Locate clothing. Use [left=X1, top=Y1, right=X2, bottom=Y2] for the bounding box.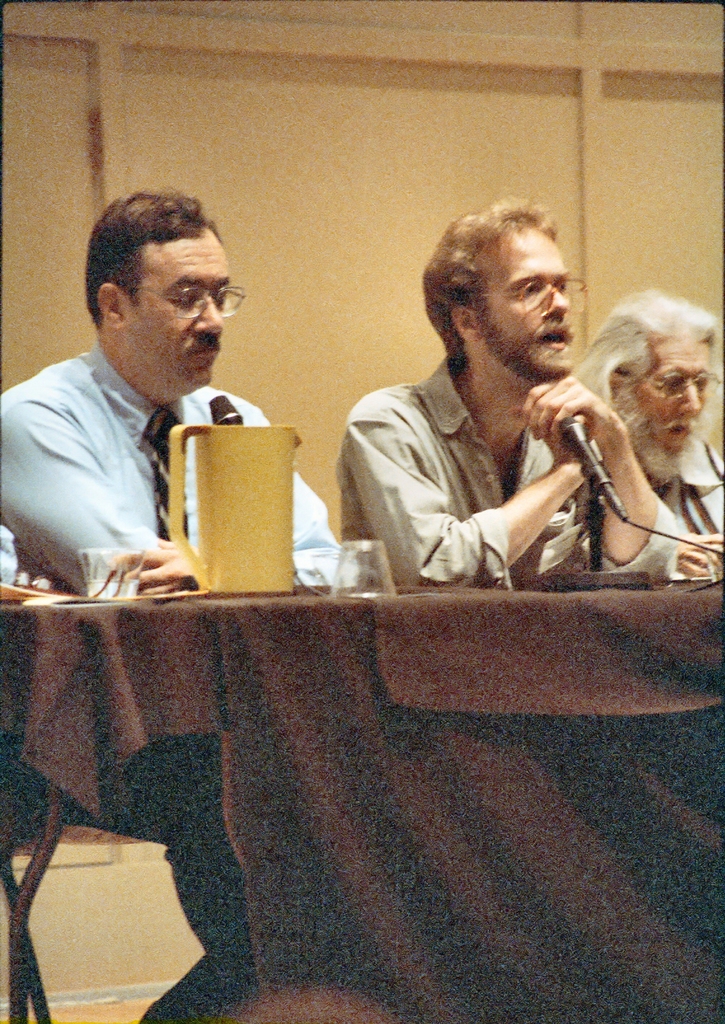
[left=636, top=447, right=724, bottom=581].
